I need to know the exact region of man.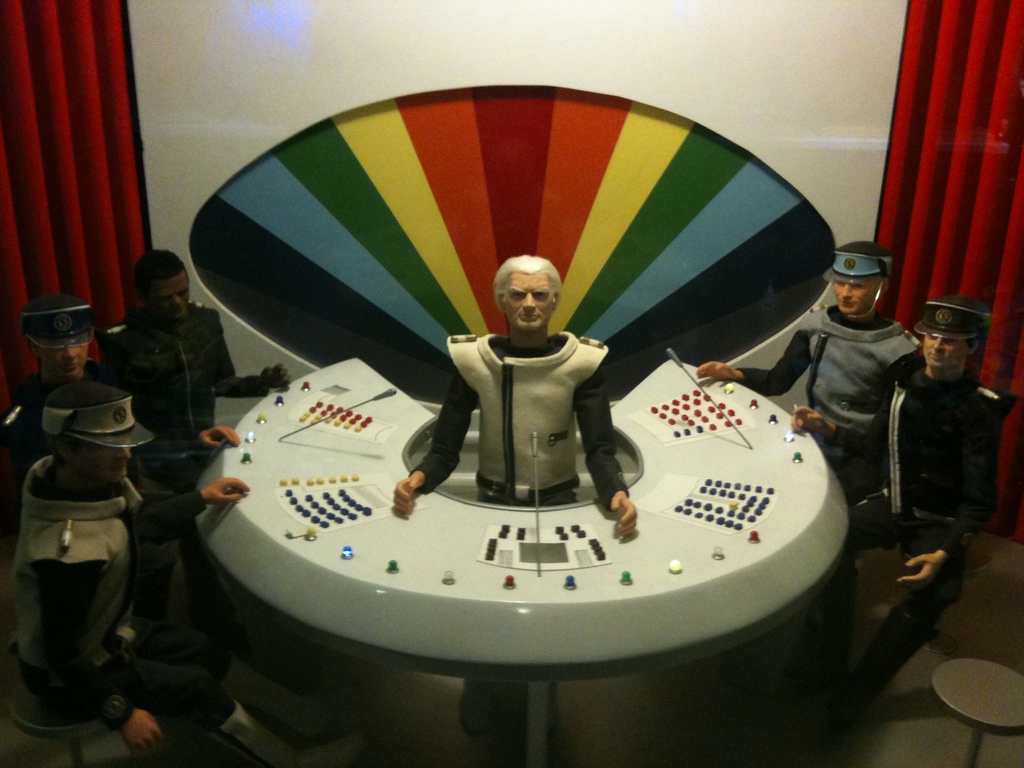
Region: select_region(107, 246, 294, 485).
